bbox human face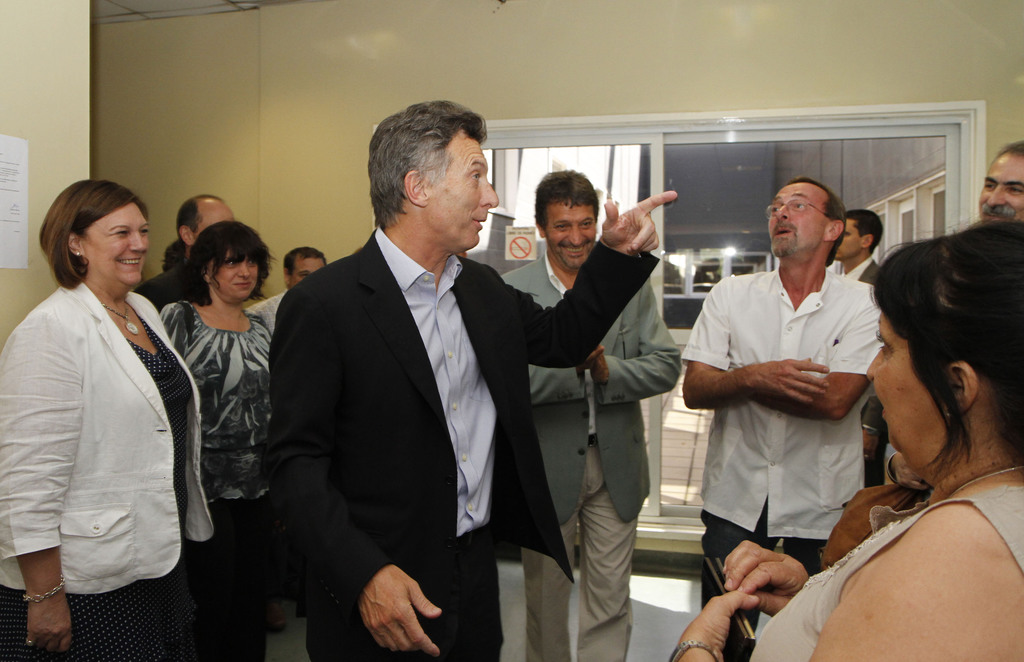
(x1=982, y1=152, x2=1023, y2=220)
